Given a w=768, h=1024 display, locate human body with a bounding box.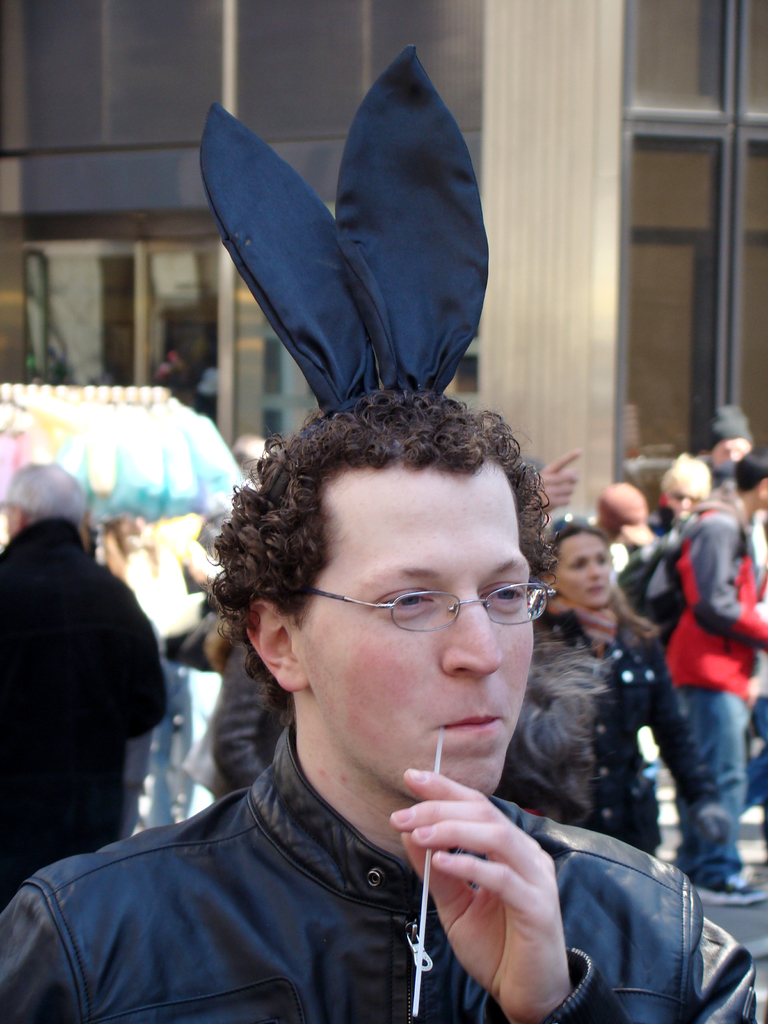
Located: bbox=(645, 451, 767, 962).
